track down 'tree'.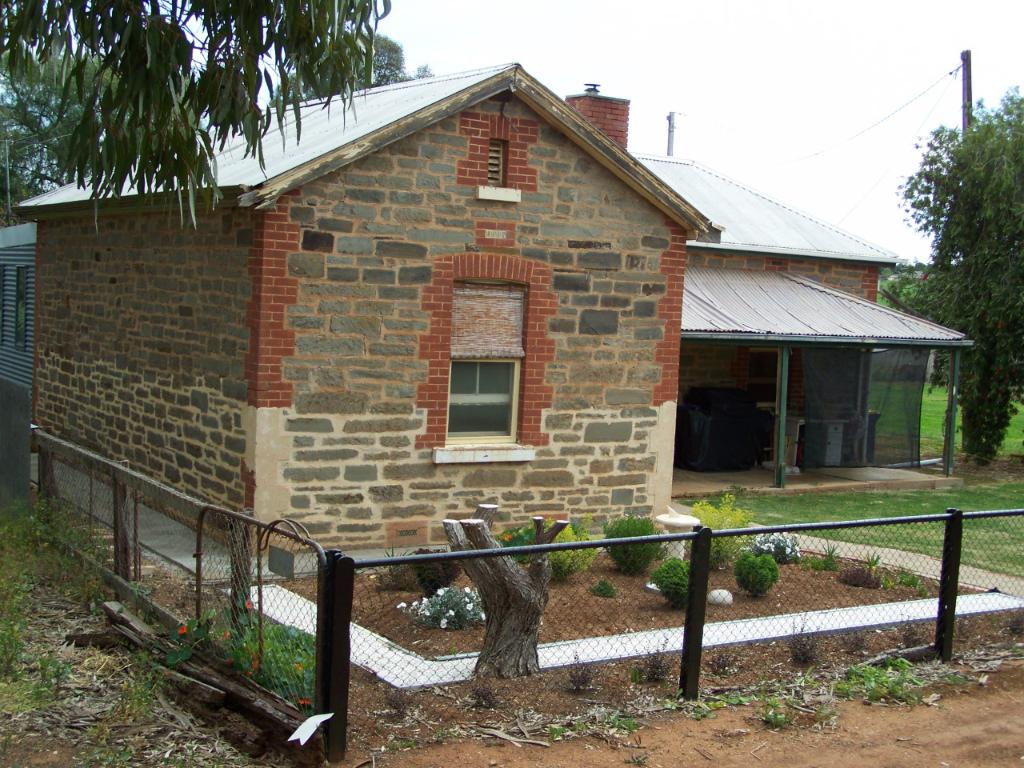
Tracked to left=878, top=83, right=1023, bottom=403.
